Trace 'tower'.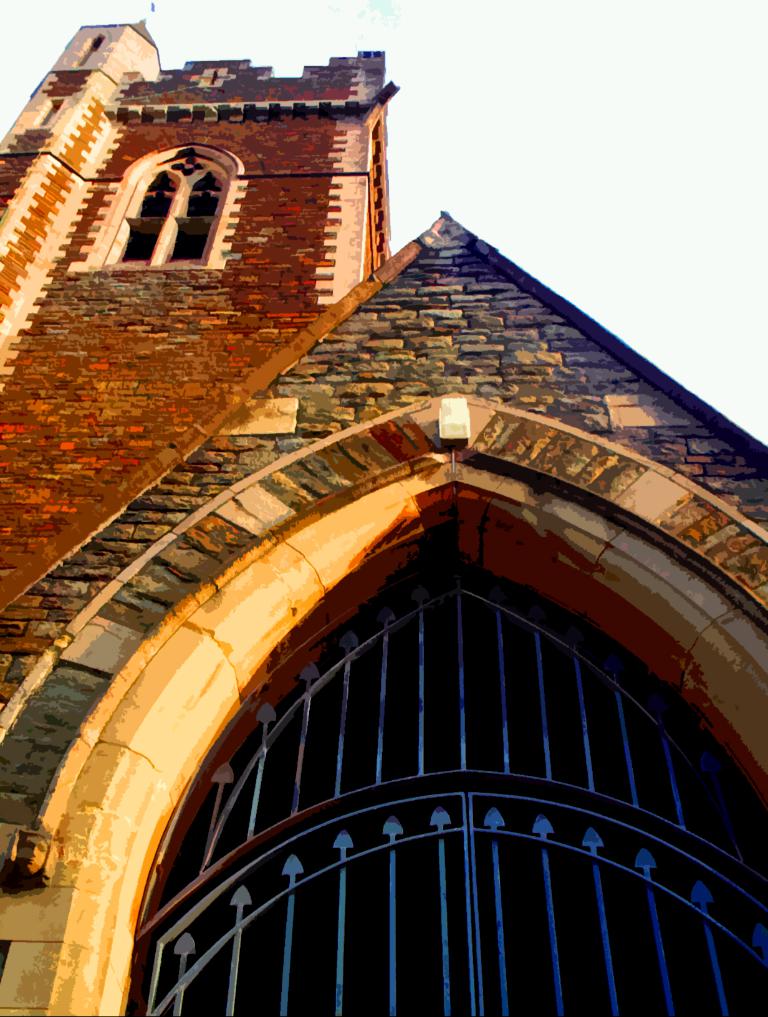
Traced to 0, 0, 767, 1016.
